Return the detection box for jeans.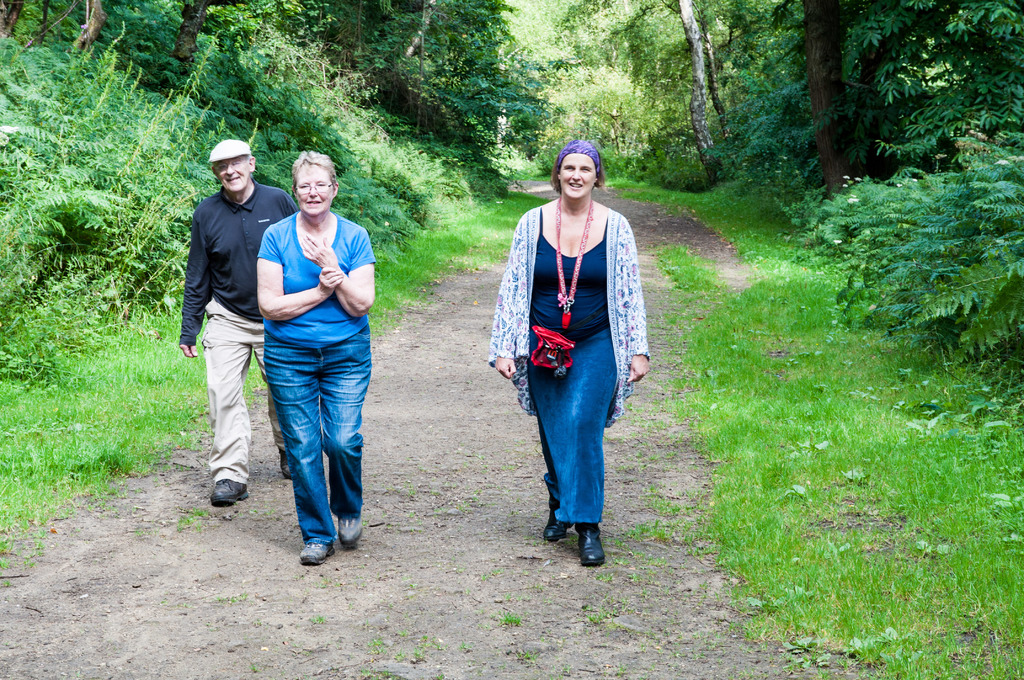
(x1=261, y1=335, x2=371, y2=555).
